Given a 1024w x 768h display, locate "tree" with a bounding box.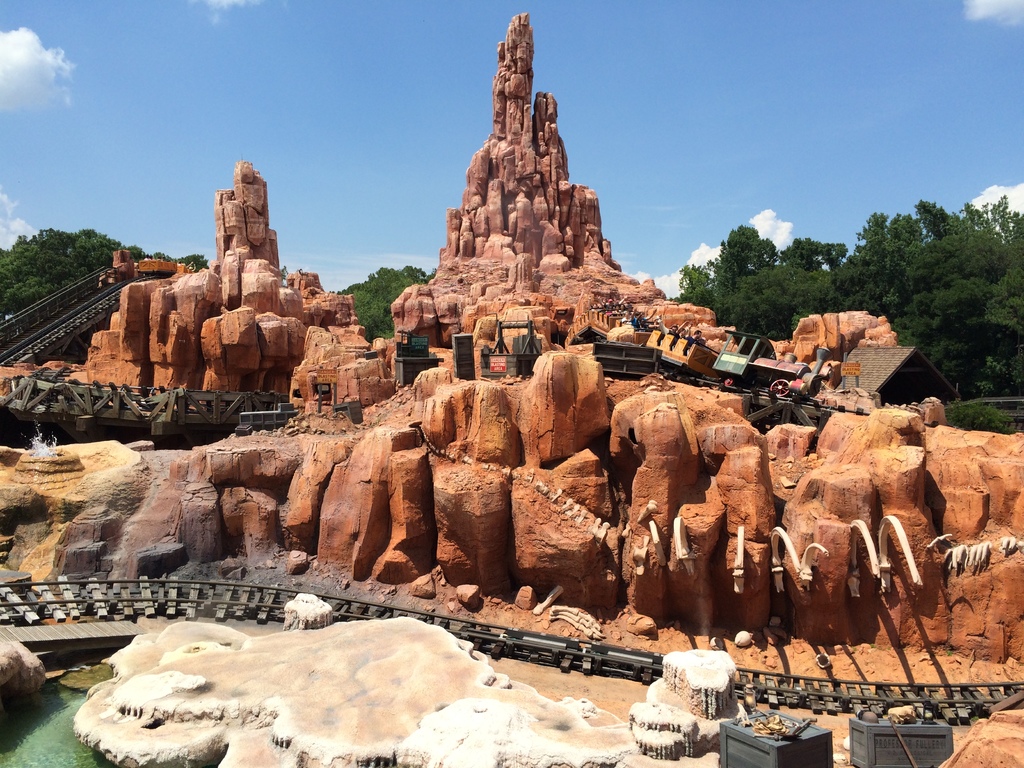
Located: <bbox>0, 228, 214, 318</bbox>.
